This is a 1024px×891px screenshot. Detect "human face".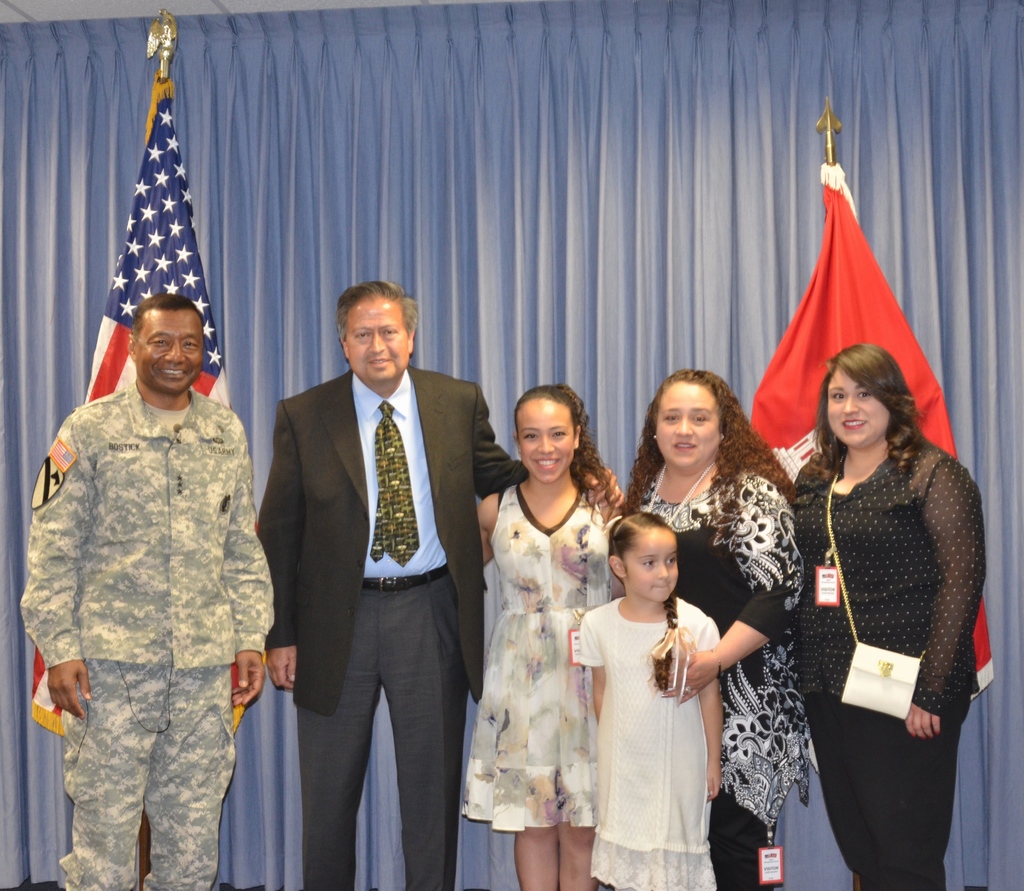
{"x1": 657, "y1": 383, "x2": 721, "y2": 466}.
